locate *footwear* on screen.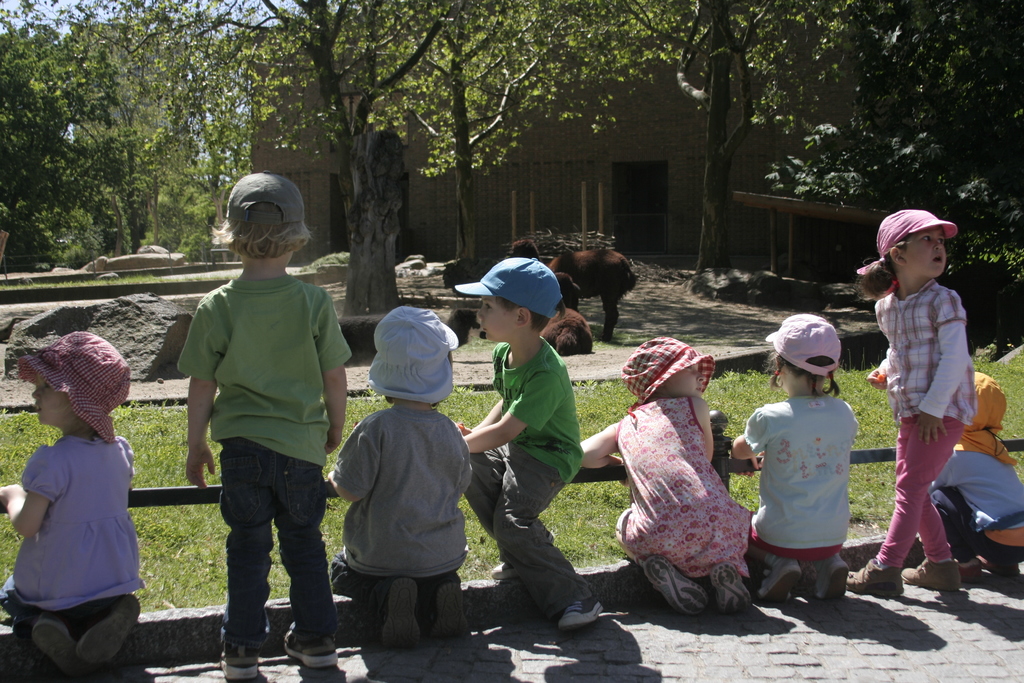
On screen at x1=71 y1=593 x2=148 y2=667.
